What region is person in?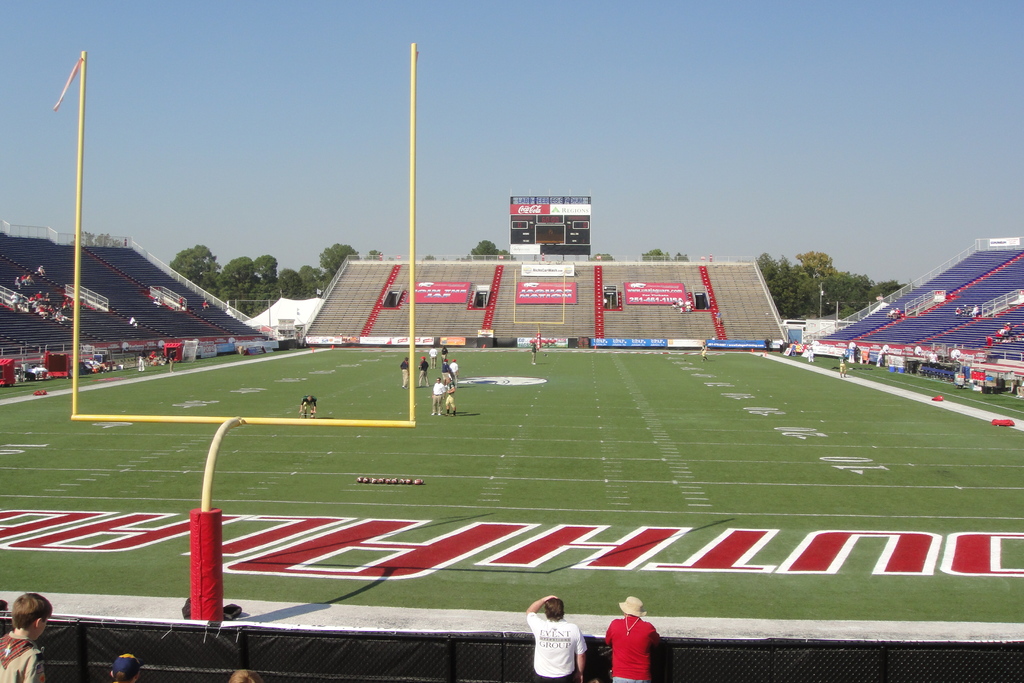
Rect(1, 588, 79, 682).
